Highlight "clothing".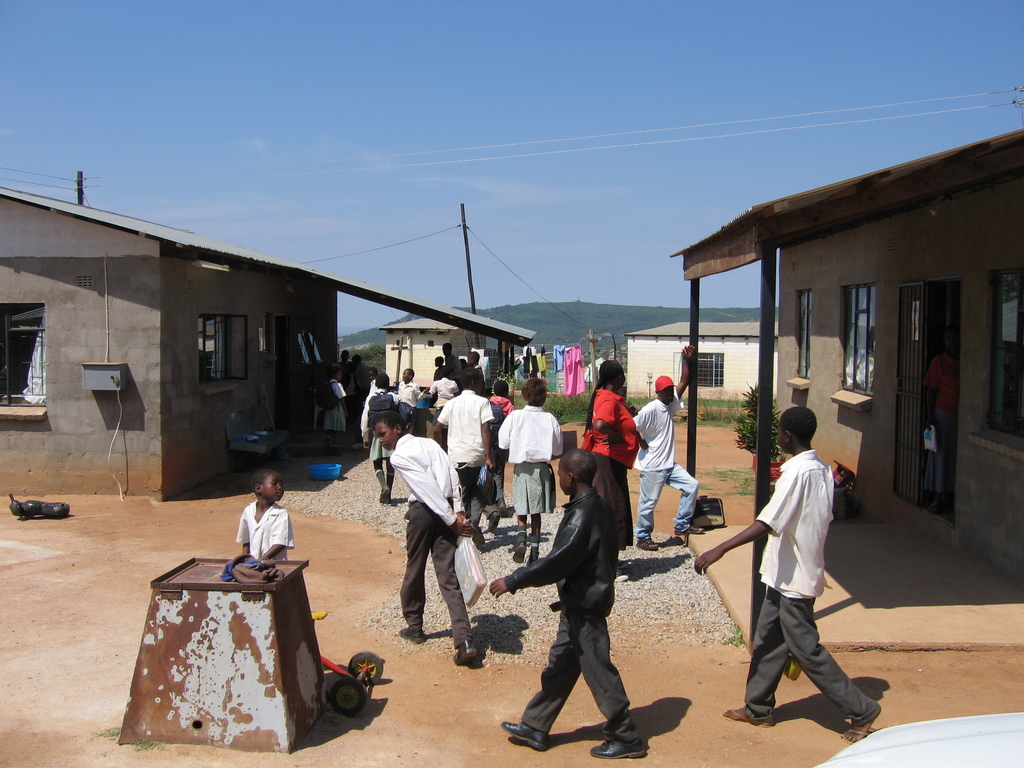
Highlighted region: bbox=(401, 498, 473, 655).
